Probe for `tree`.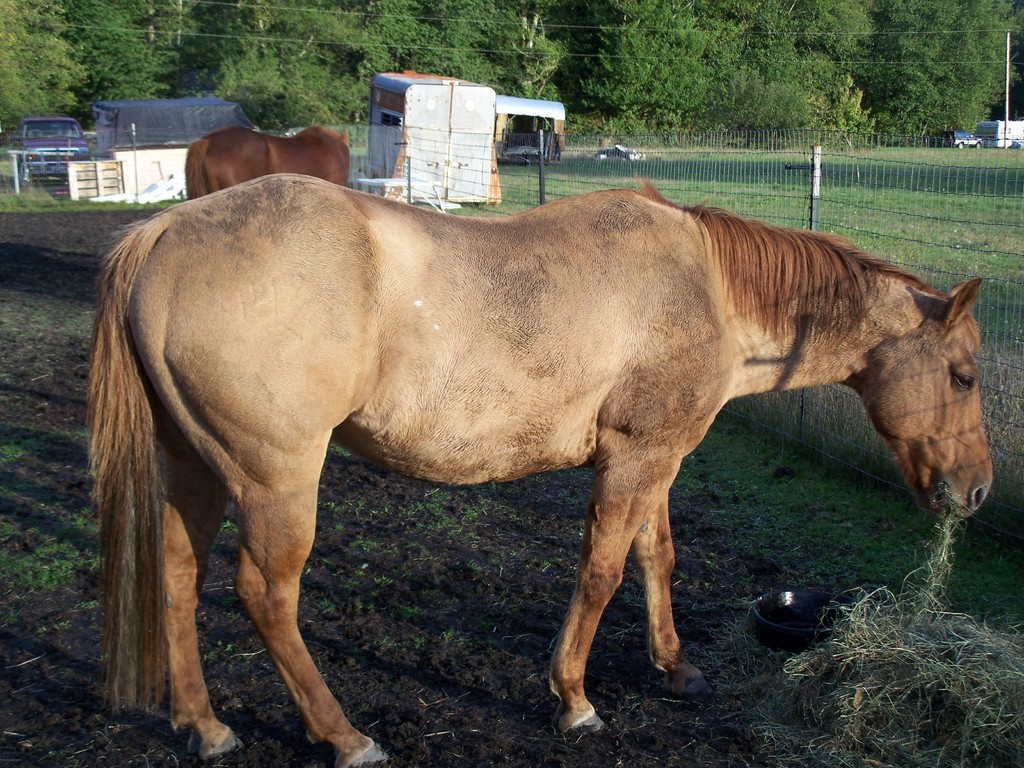
Probe result: {"x1": 588, "y1": 1, "x2": 707, "y2": 129}.
